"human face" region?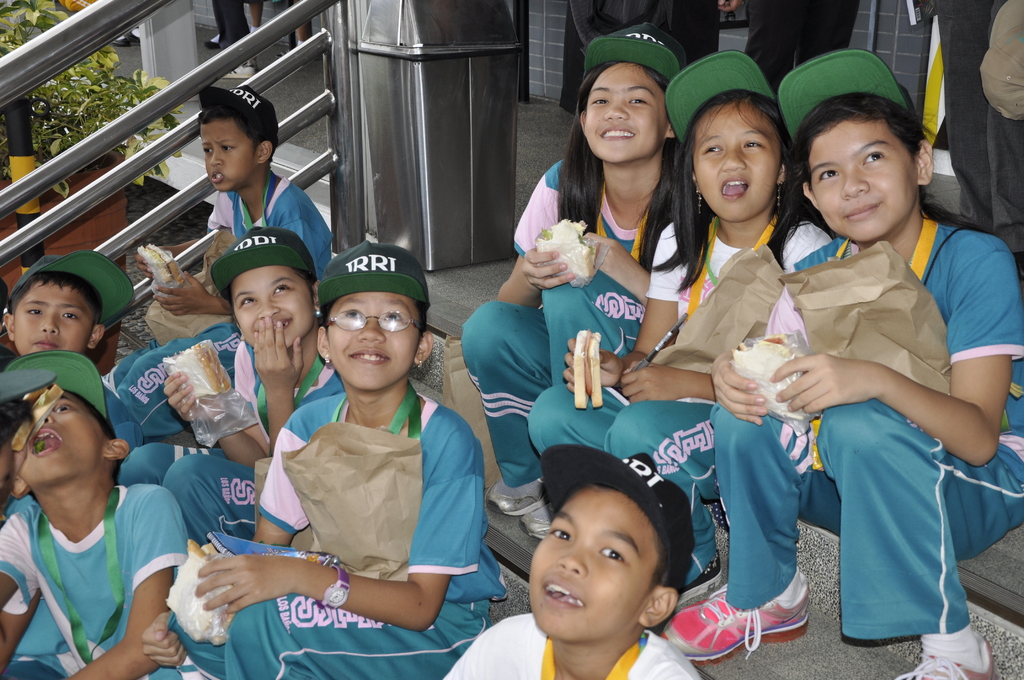
Rect(324, 289, 424, 392)
